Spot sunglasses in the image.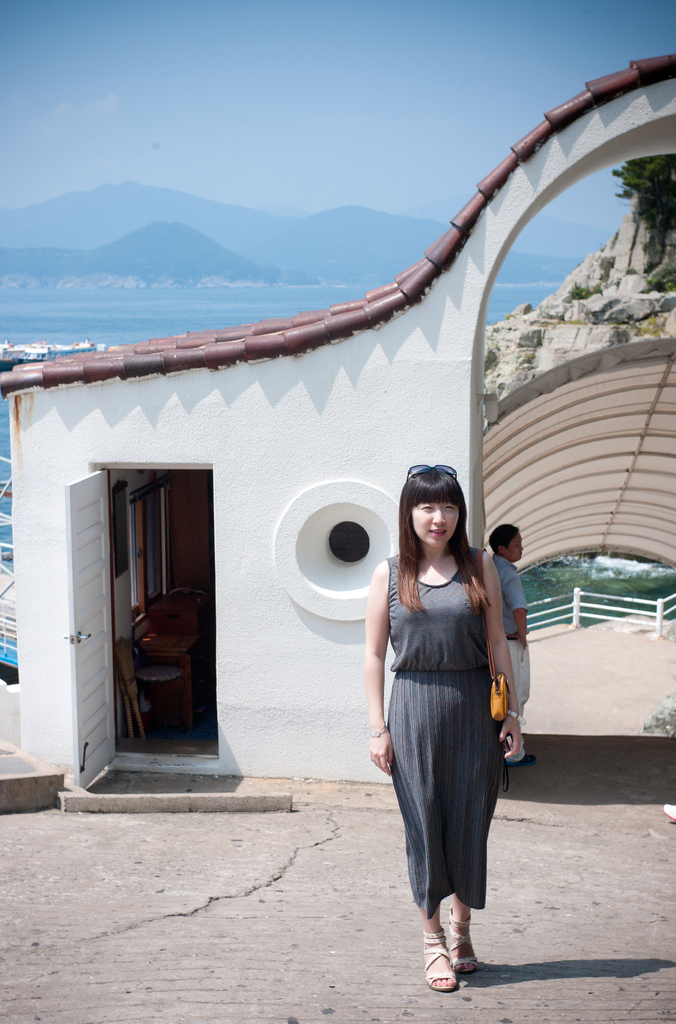
sunglasses found at {"x1": 408, "y1": 464, "x2": 455, "y2": 481}.
